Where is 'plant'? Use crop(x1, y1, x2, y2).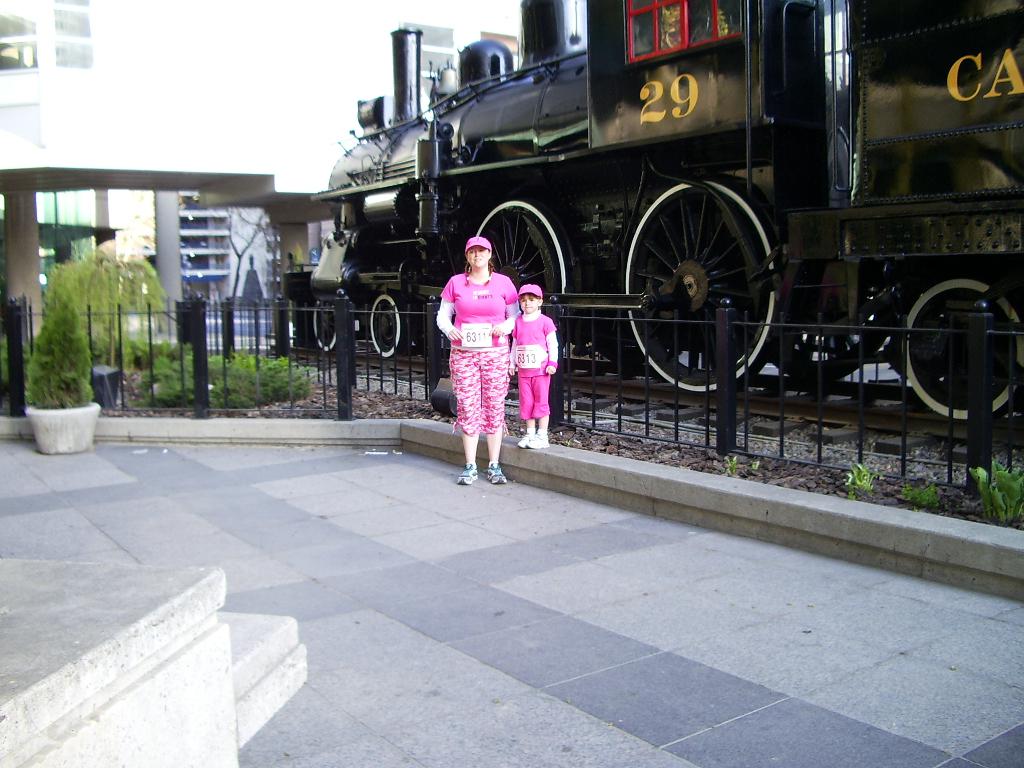
crop(899, 479, 940, 515).
